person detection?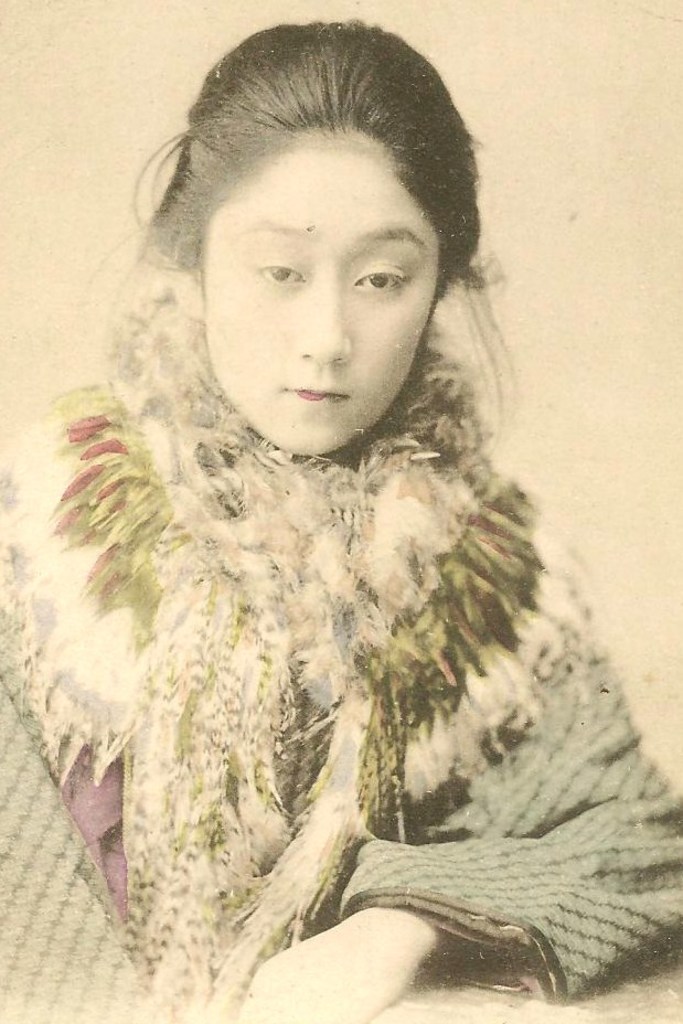
bbox=[49, 92, 625, 990]
